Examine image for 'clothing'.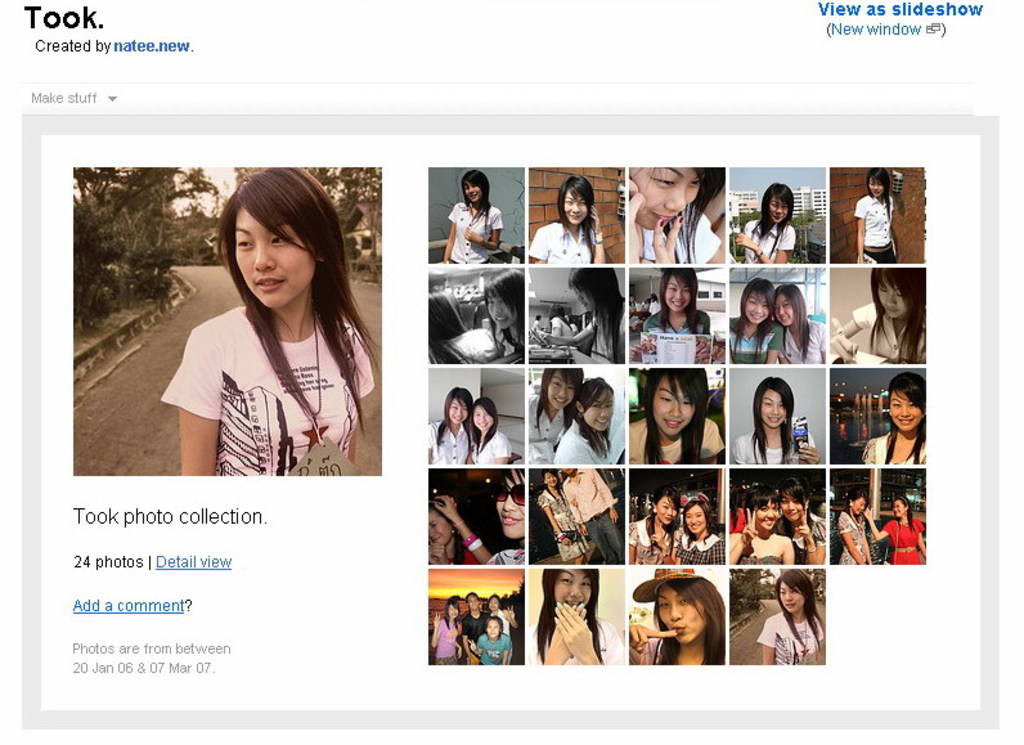
Examination result: box(854, 304, 925, 363).
